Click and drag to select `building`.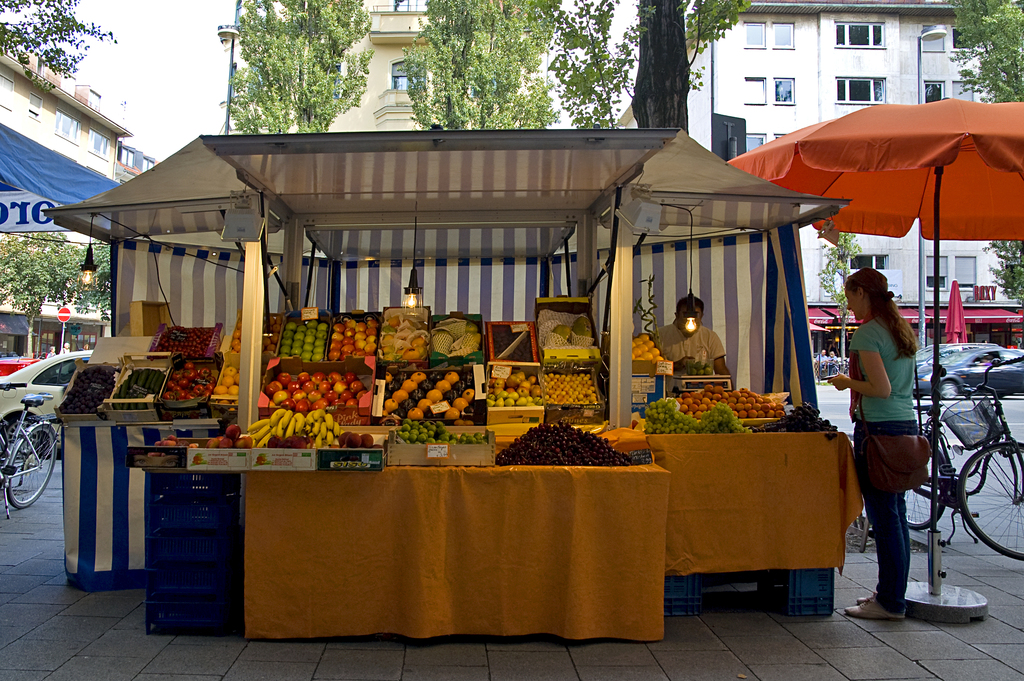
Selection: box(618, 0, 1023, 309).
